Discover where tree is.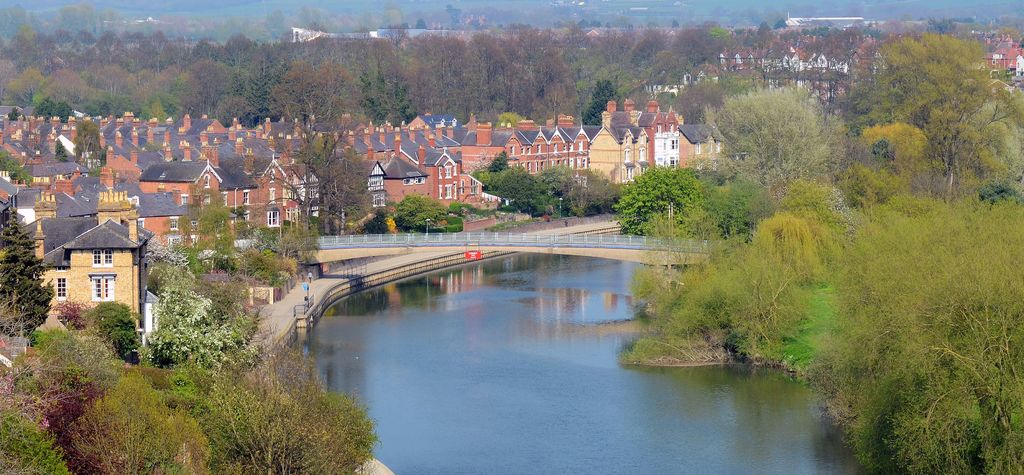
Discovered at box=[155, 278, 246, 361].
